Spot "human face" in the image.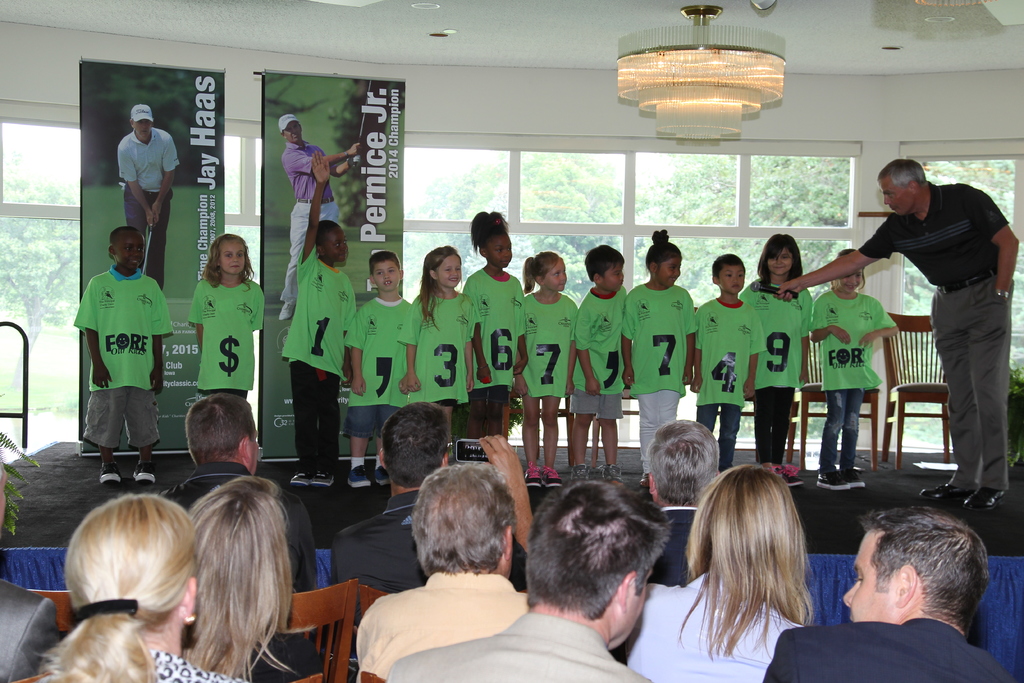
"human face" found at <bbox>716, 259, 747, 300</bbox>.
